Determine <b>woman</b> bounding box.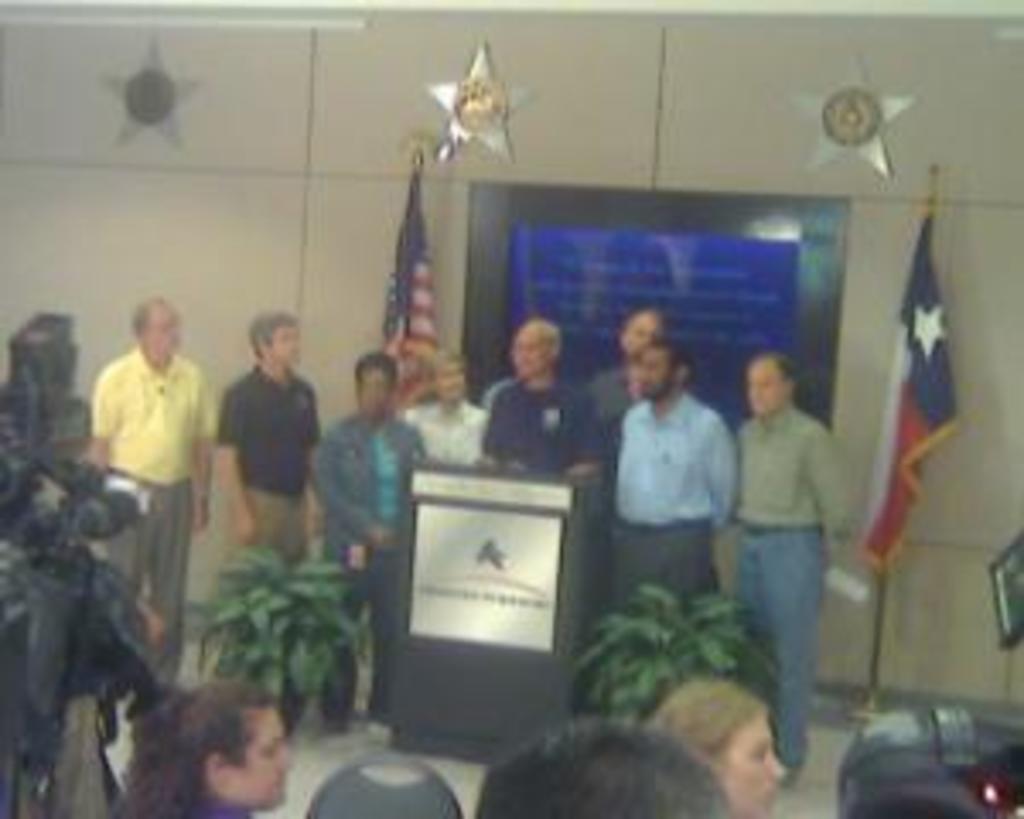
Determined: bbox(649, 676, 788, 816).
